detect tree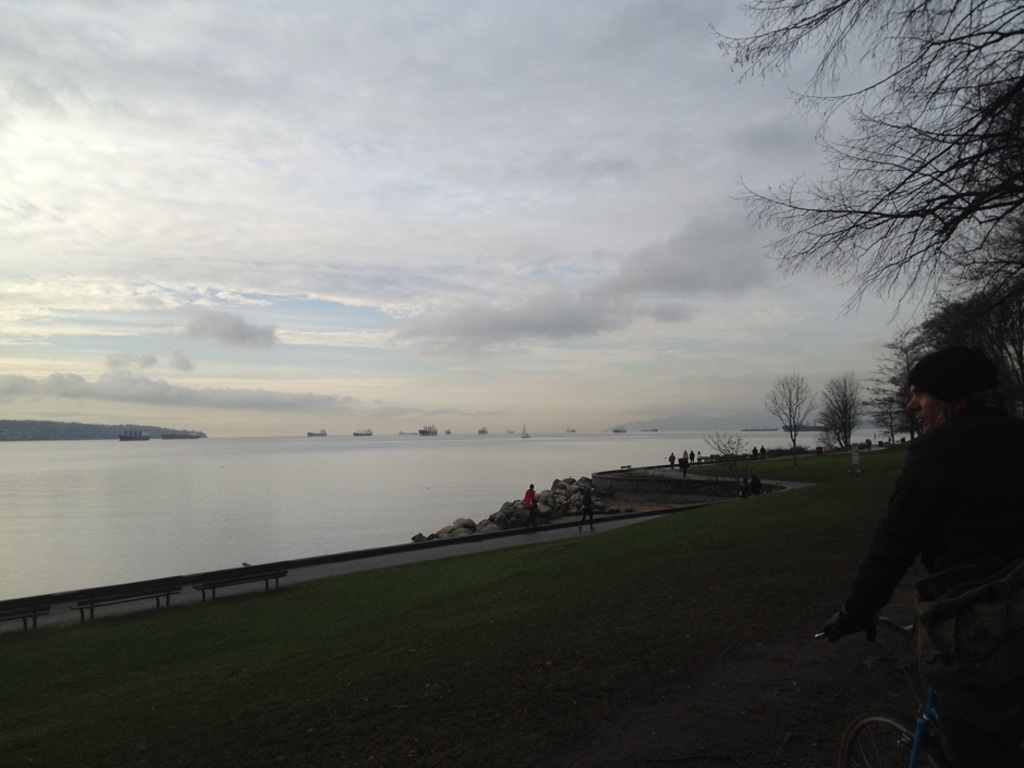
Rect(766, 371, 815, 446)
